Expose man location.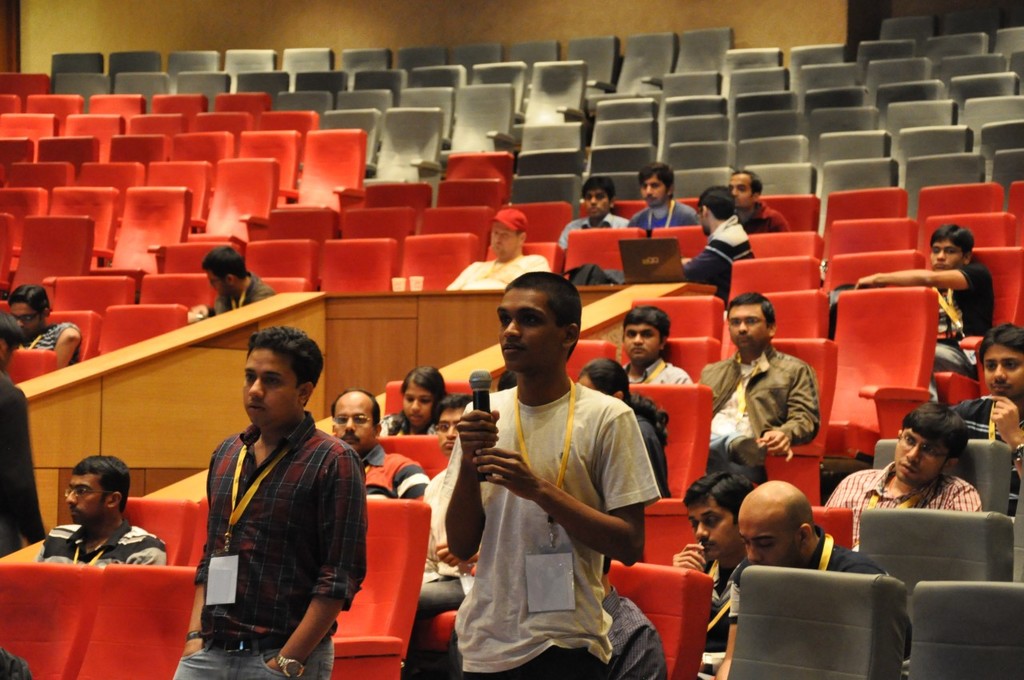
Exposed at (36,454,163,564).
